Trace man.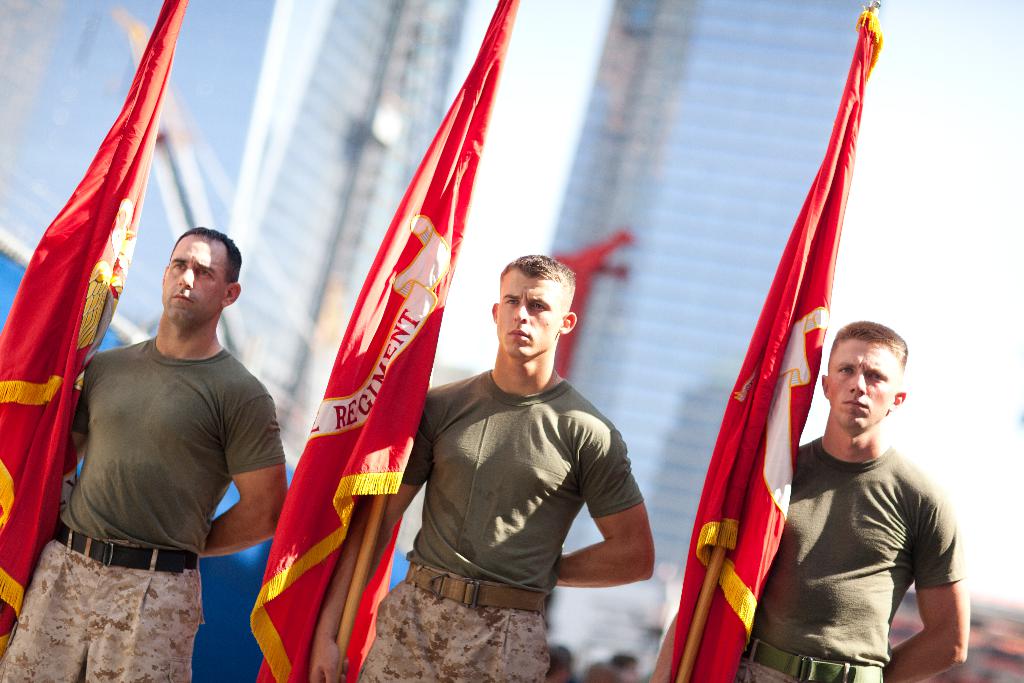
Traced to {"x1": 300, "y1": 258, "x2": 657, "y2": 682}.
